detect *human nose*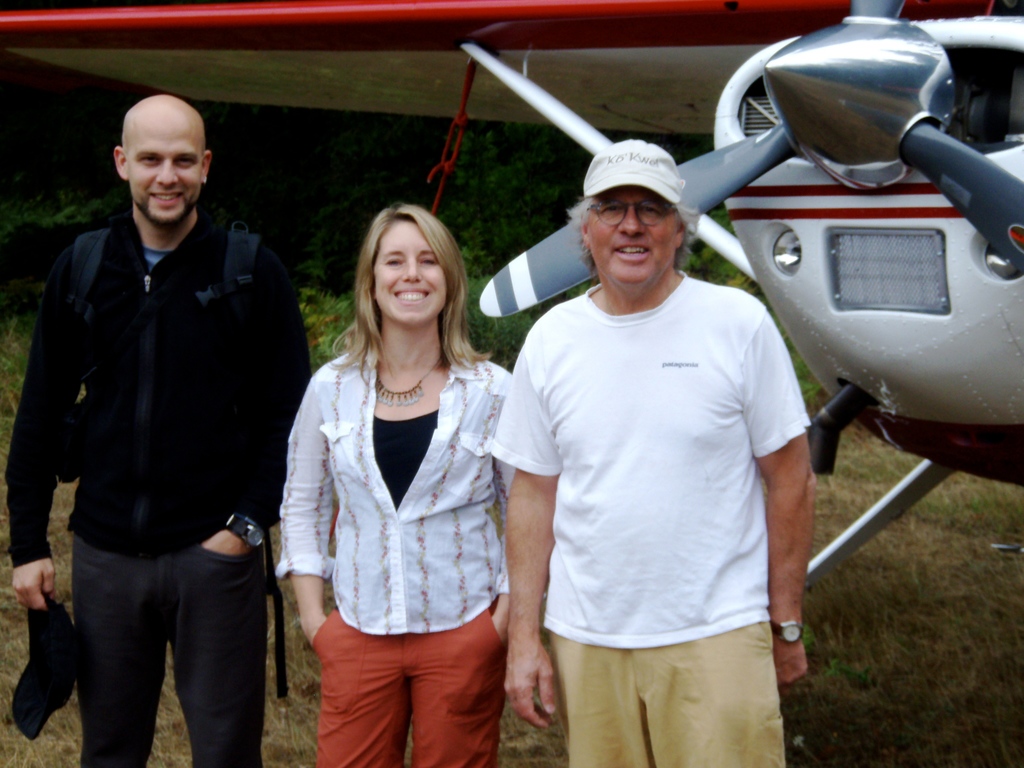
BBox(152, 159, 181, 186)
